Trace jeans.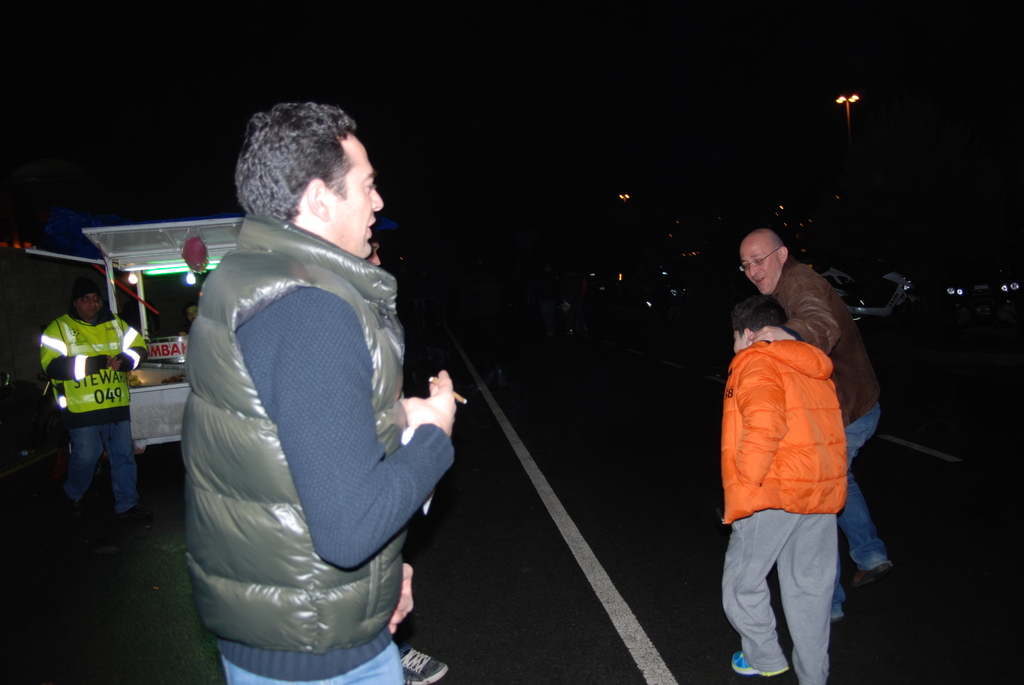
Traced to detection(52, 407, 131, 533).
